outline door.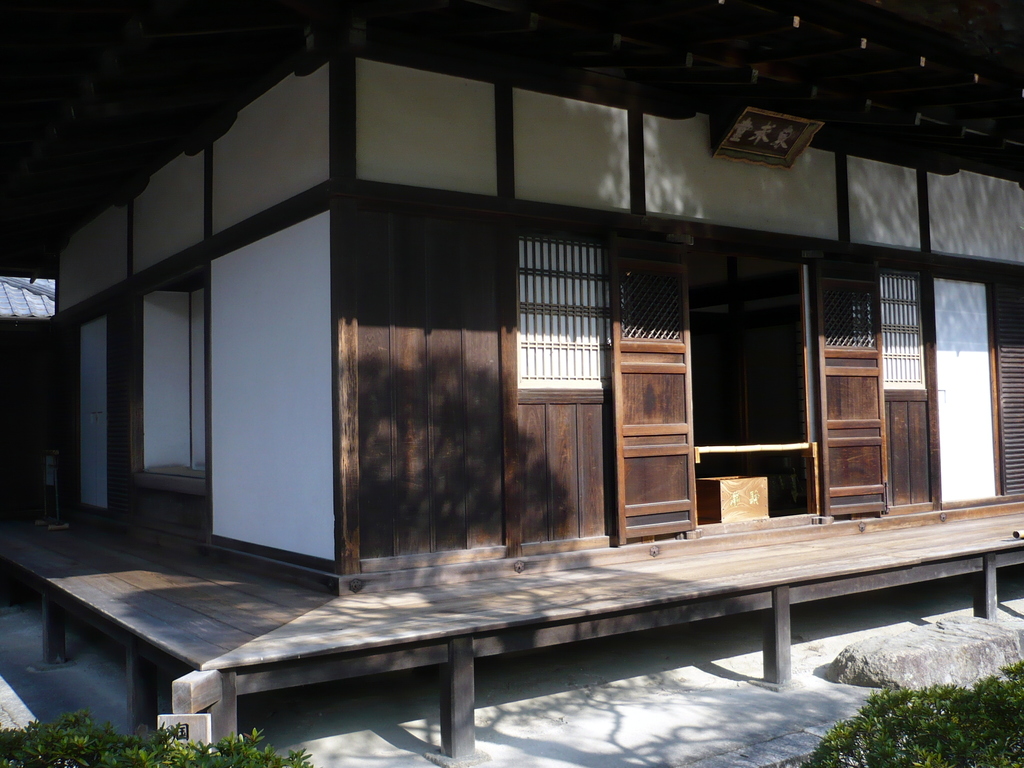
Outline: box(612, 324, 701, 555).
